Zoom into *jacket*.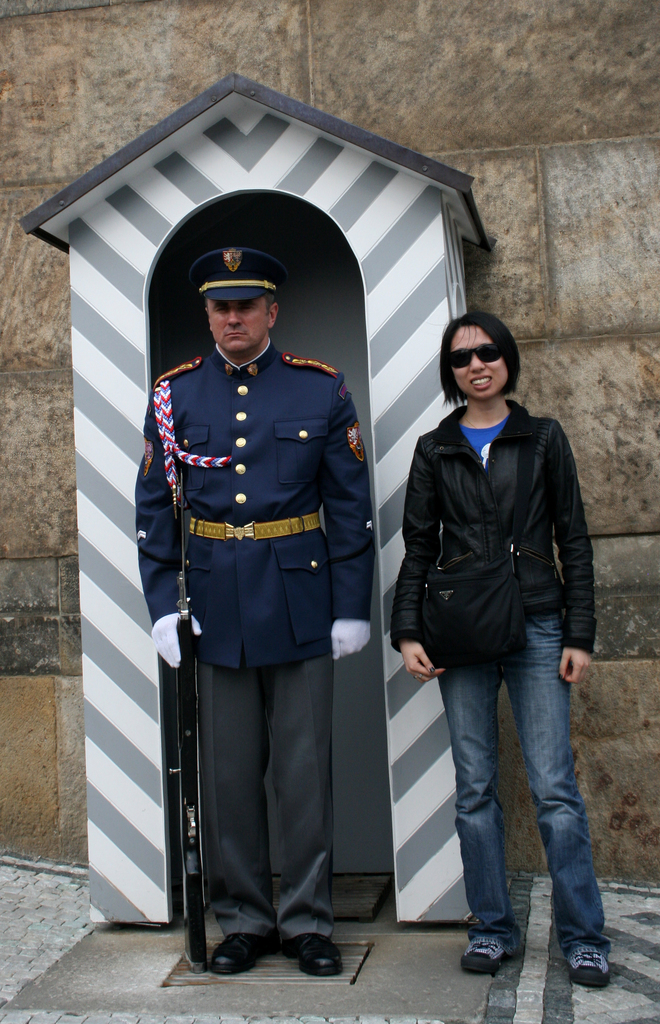
Zoom target: (left=394, top=336, right=592, bottom=652).
